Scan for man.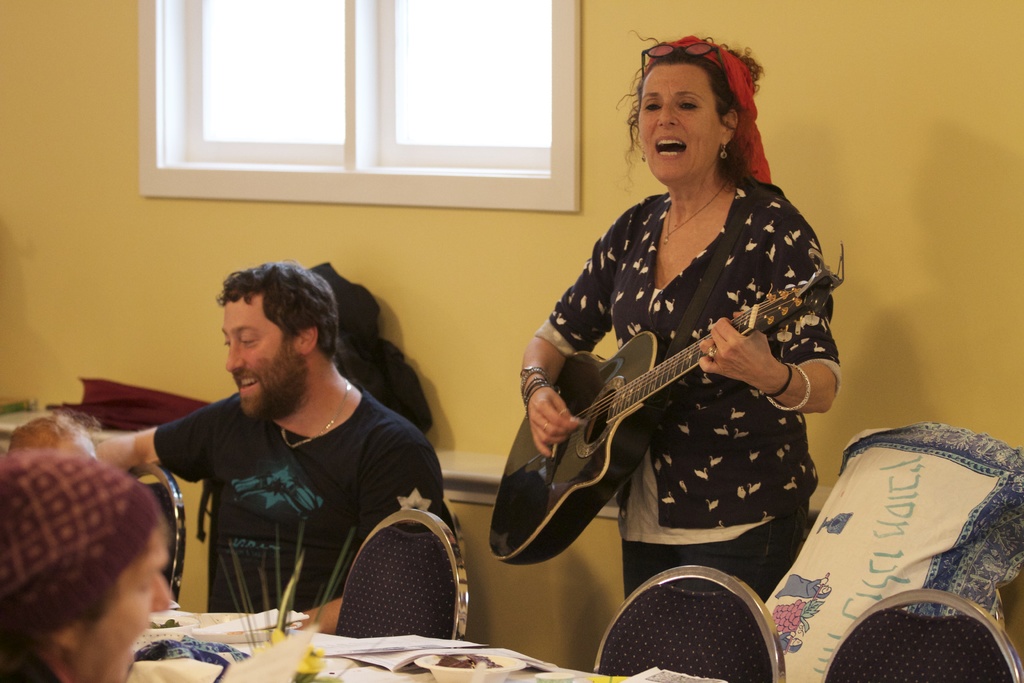
Scan result: Rect(5, 446, 169, 682).
